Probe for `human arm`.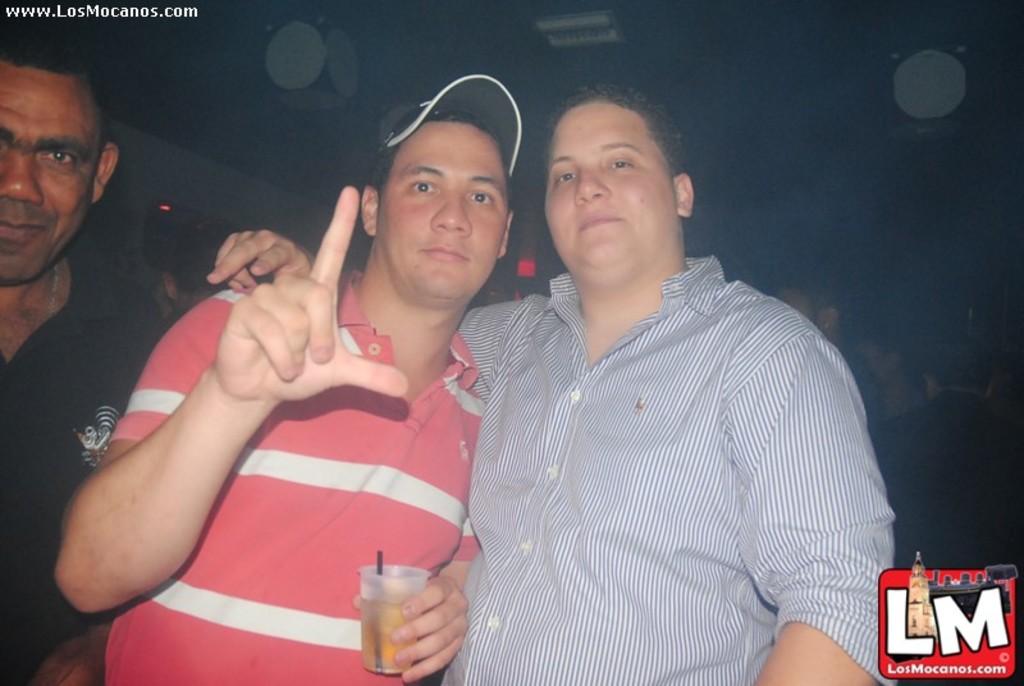
Probe result: 739/324/909/685.
